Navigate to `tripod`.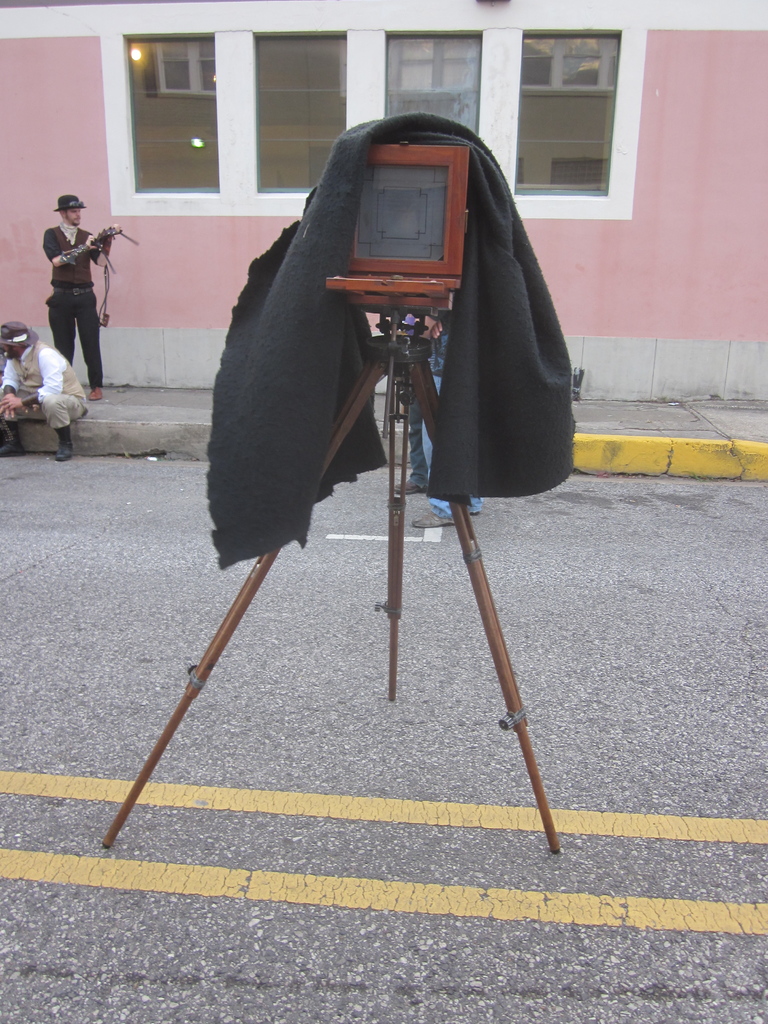
Navigation target: 98, 312, 565, 853.
